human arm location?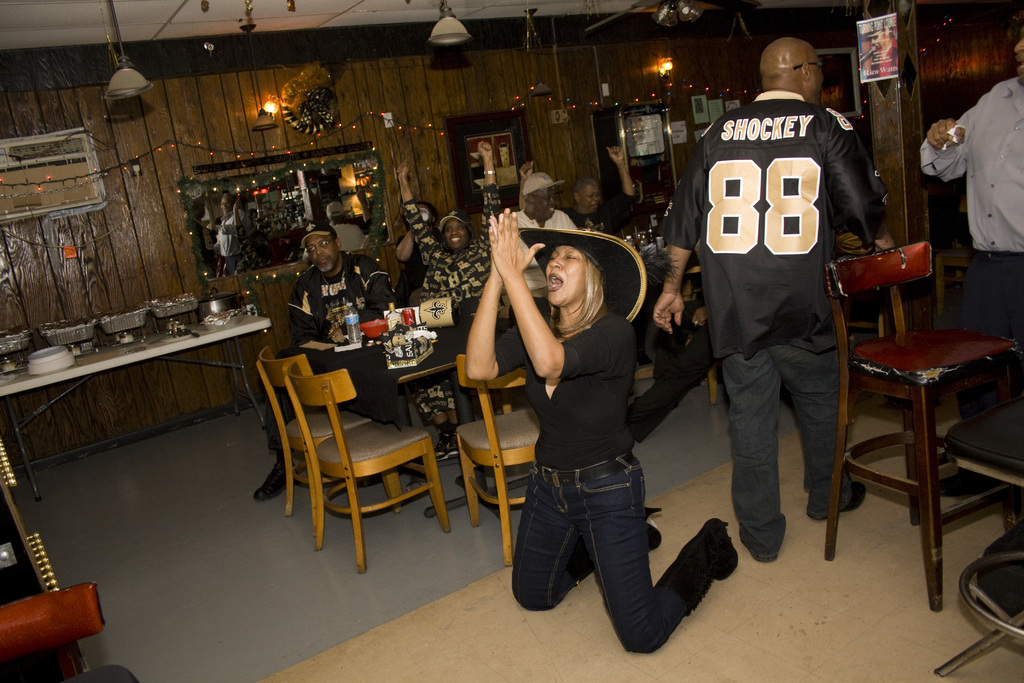
box=[296, 291, 326, 345]
